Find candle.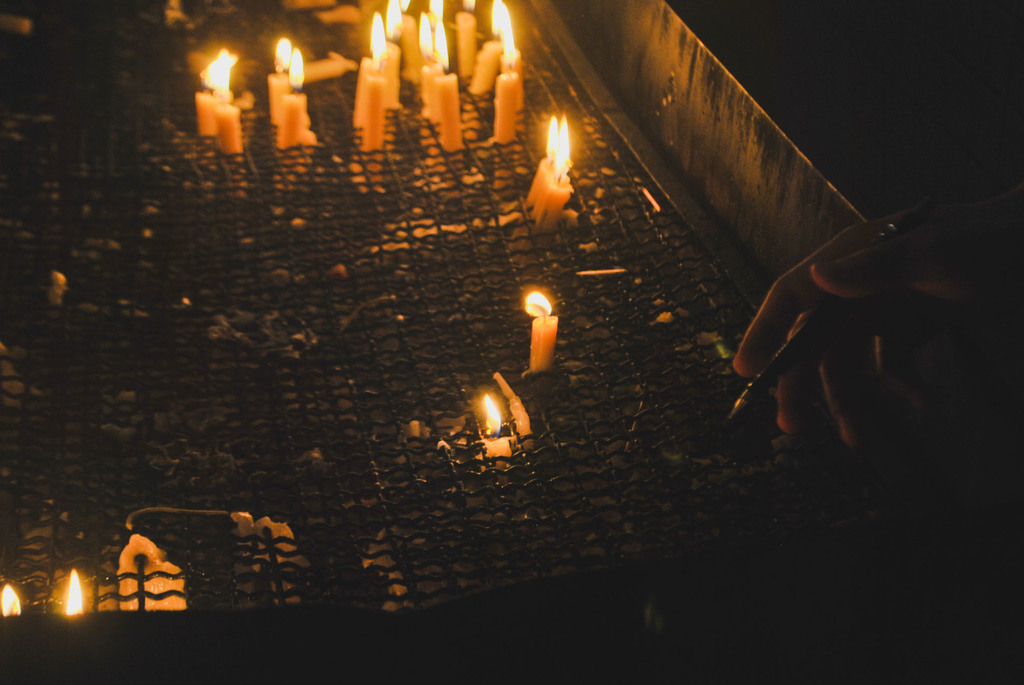
271, 35, 292, 125.
